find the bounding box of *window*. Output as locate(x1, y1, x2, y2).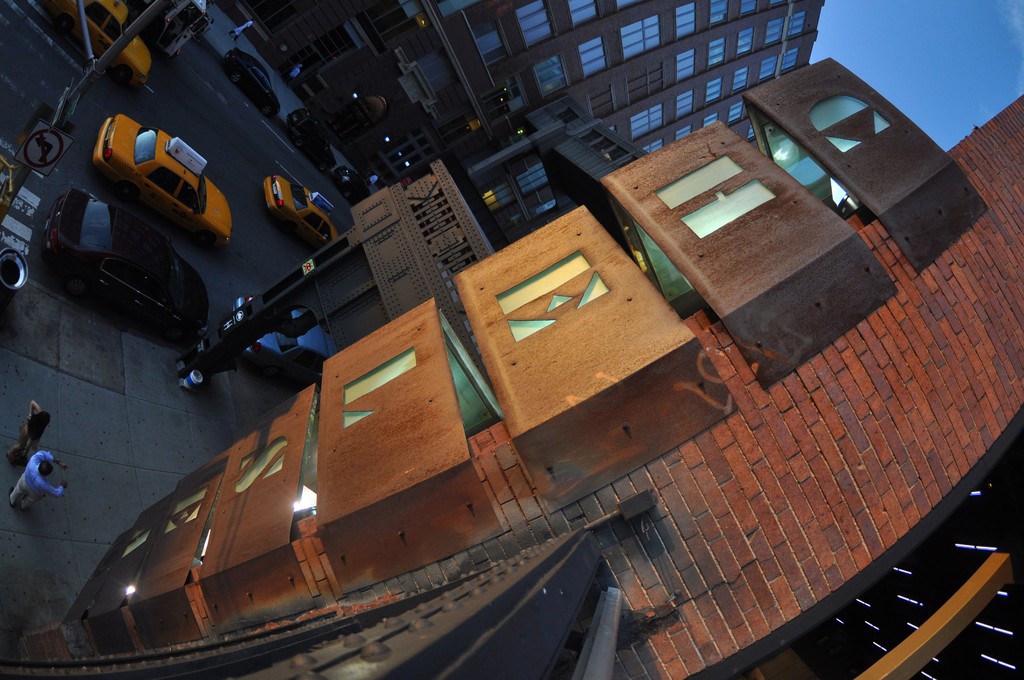
locate(440, 104, 484, 148).
